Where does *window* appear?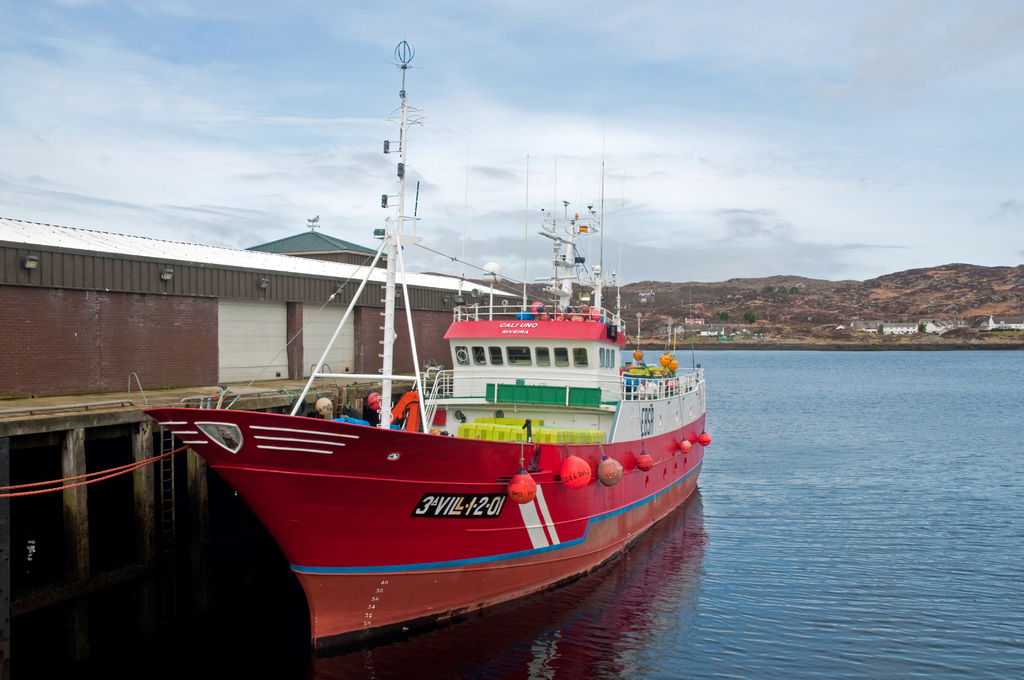
Appears at [533, 349, 552, 368].
